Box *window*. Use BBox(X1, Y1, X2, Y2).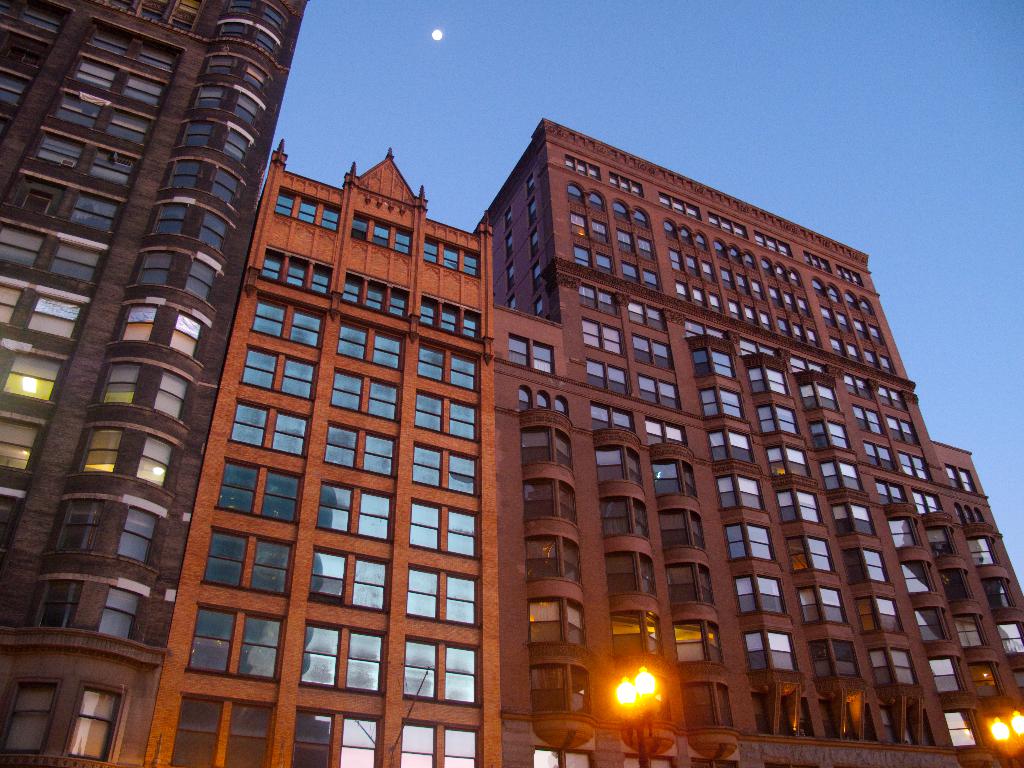
BBox(675, 277, 725, 318).
